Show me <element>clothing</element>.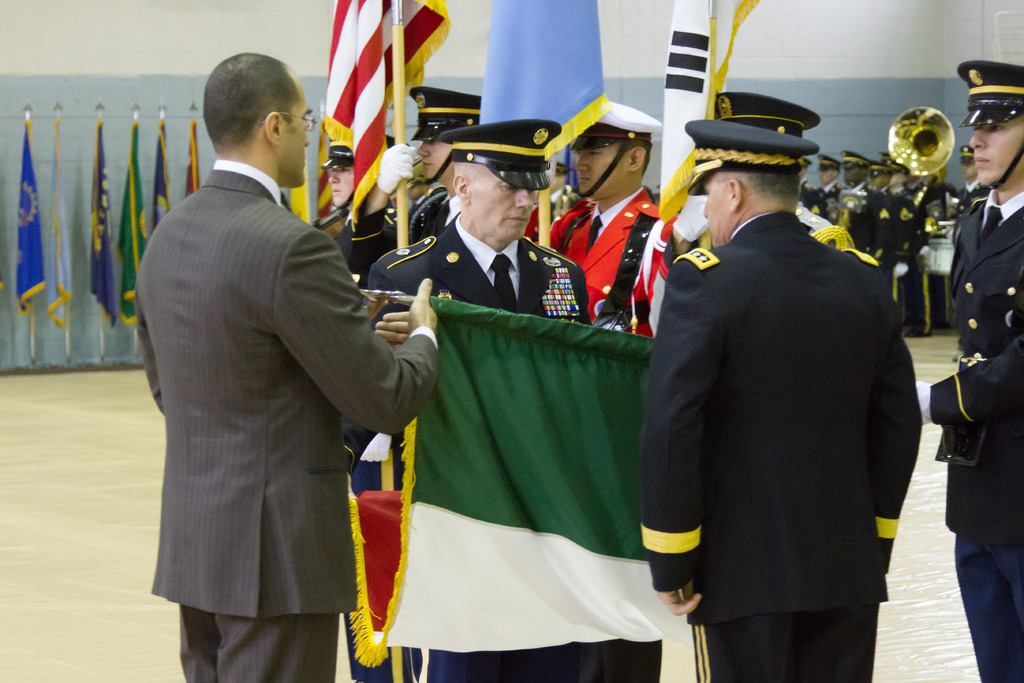
<element>clothing</element> is here: locate(371, 210, 595, 324).
